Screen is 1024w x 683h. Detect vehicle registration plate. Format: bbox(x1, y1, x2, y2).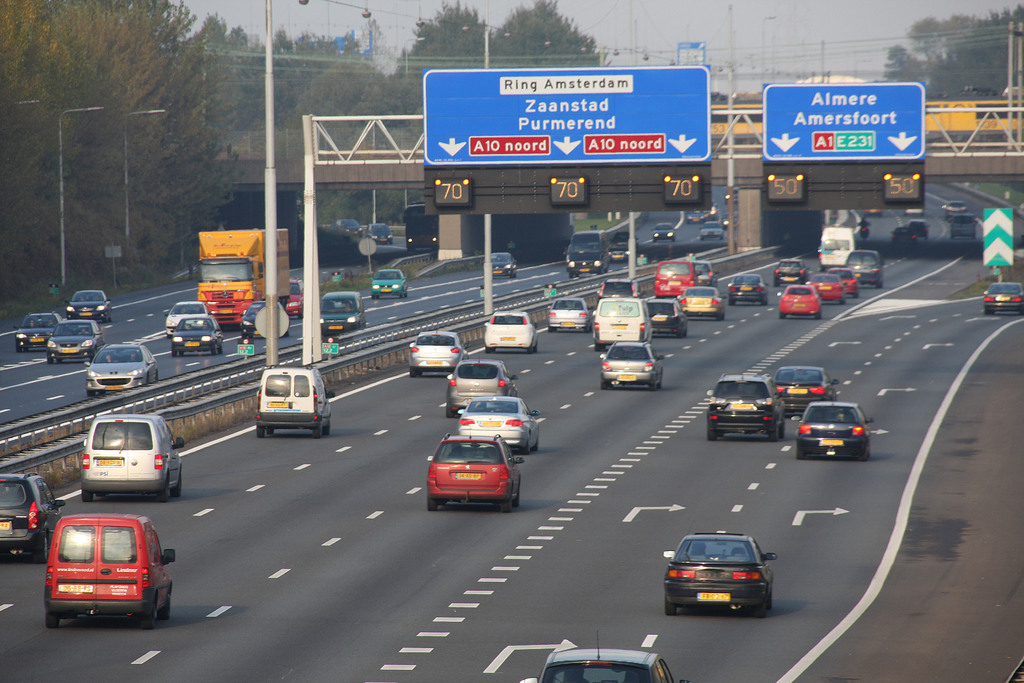
bbox(988, 290, 1012, 304).
